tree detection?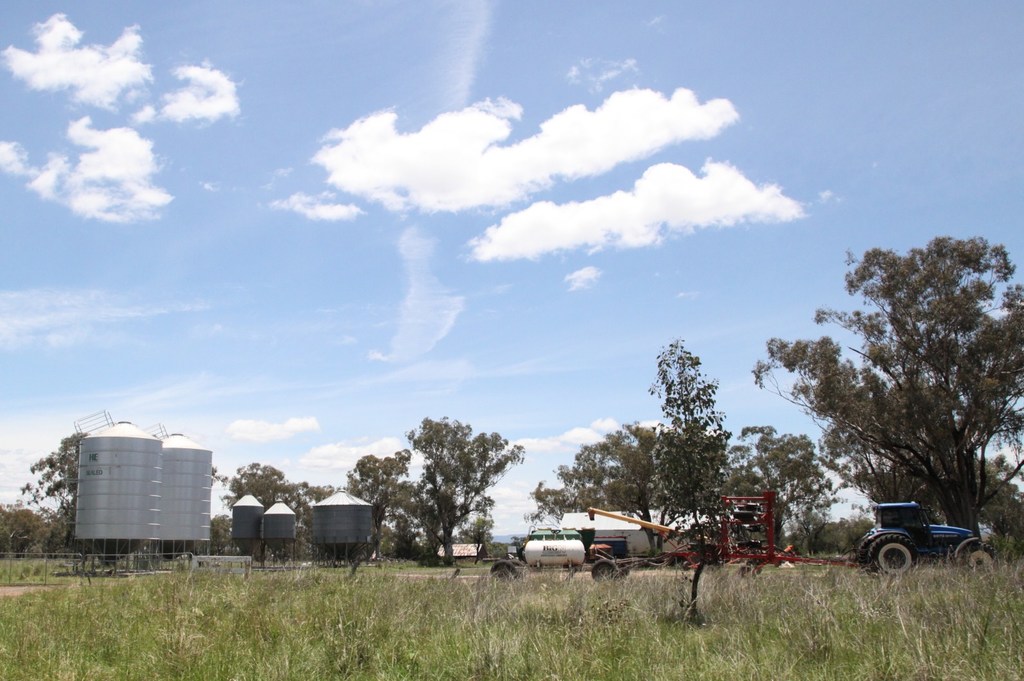
(386,418,524,568)
